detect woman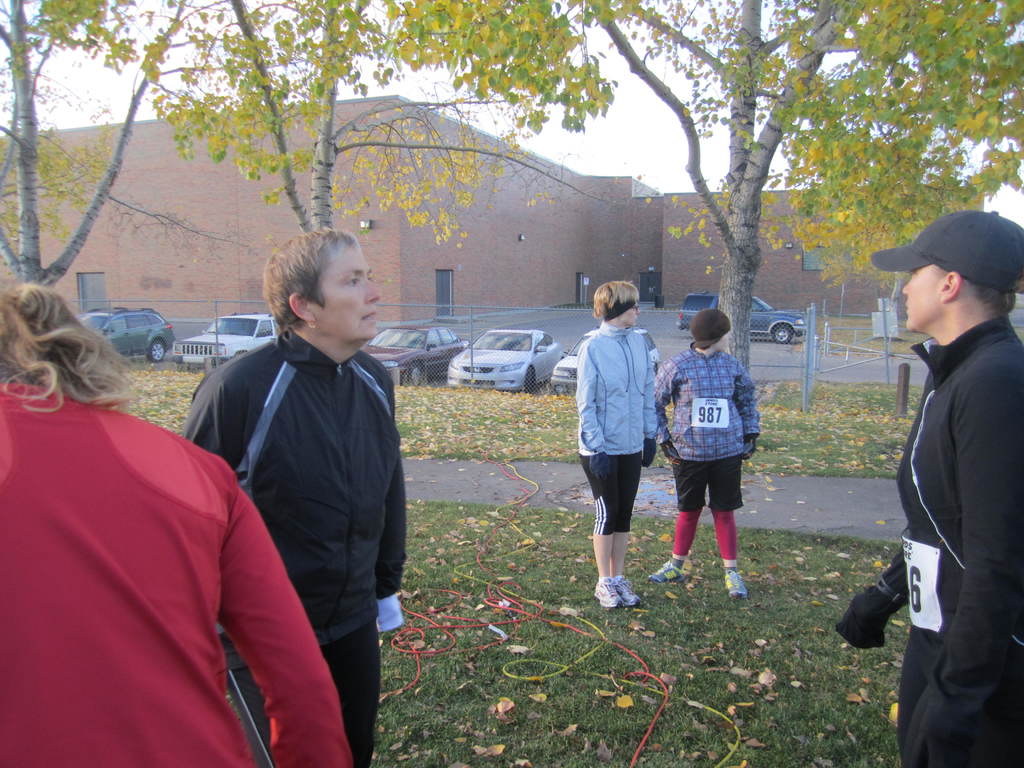
bbox=[573, 278, 657, 615]
